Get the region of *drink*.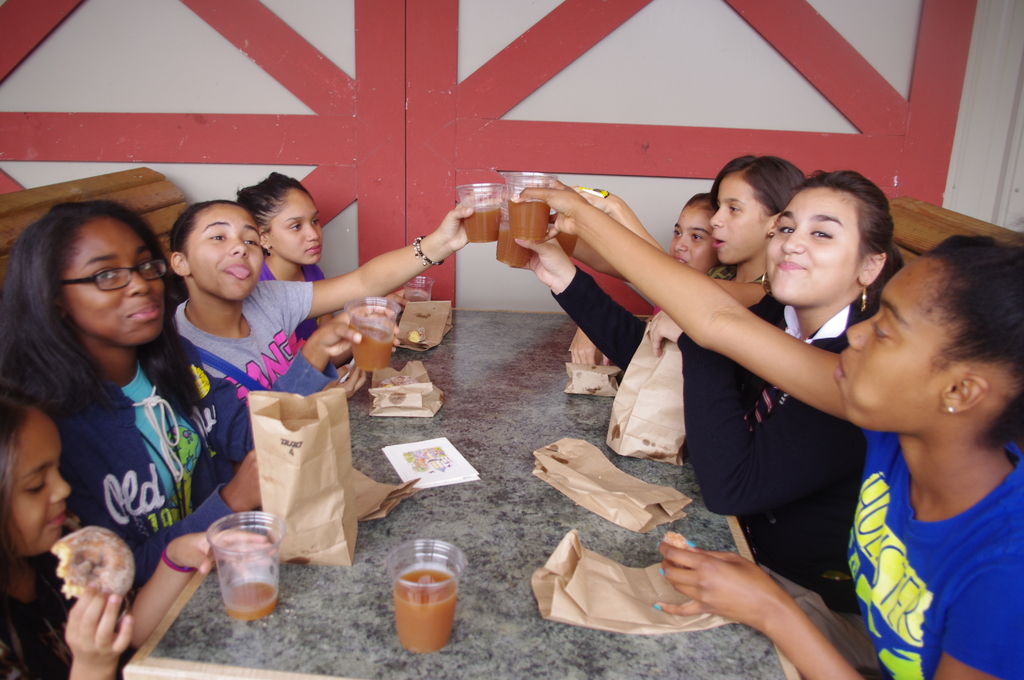
x1=500 y1=174 x2=556 y2=247.
